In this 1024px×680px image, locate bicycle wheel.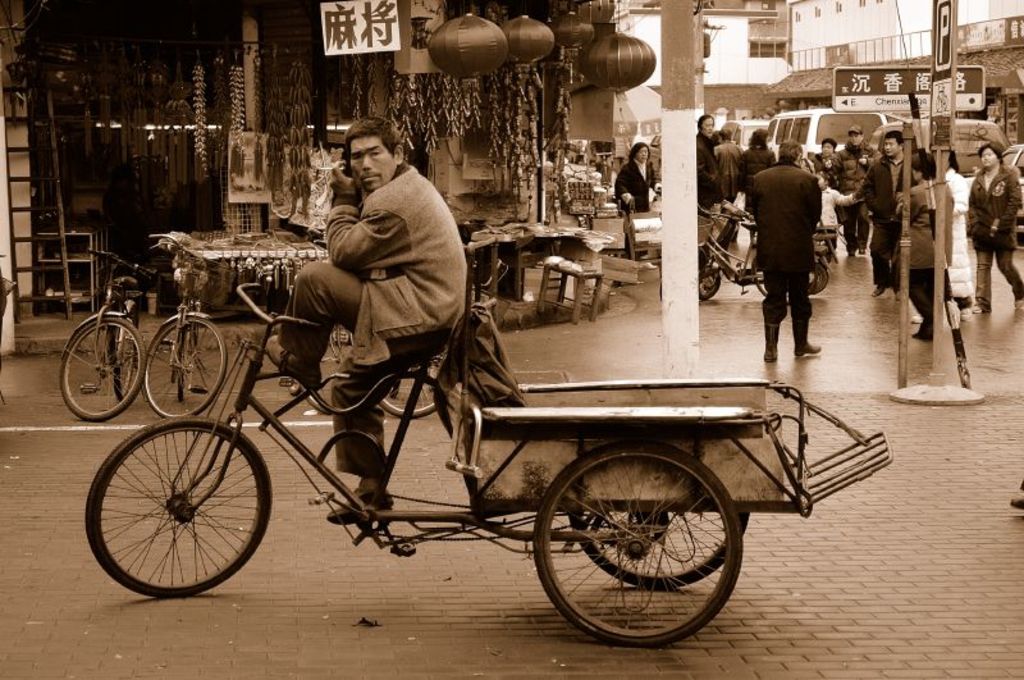
Bounding box: Rect(63, 318, 150, 423).
